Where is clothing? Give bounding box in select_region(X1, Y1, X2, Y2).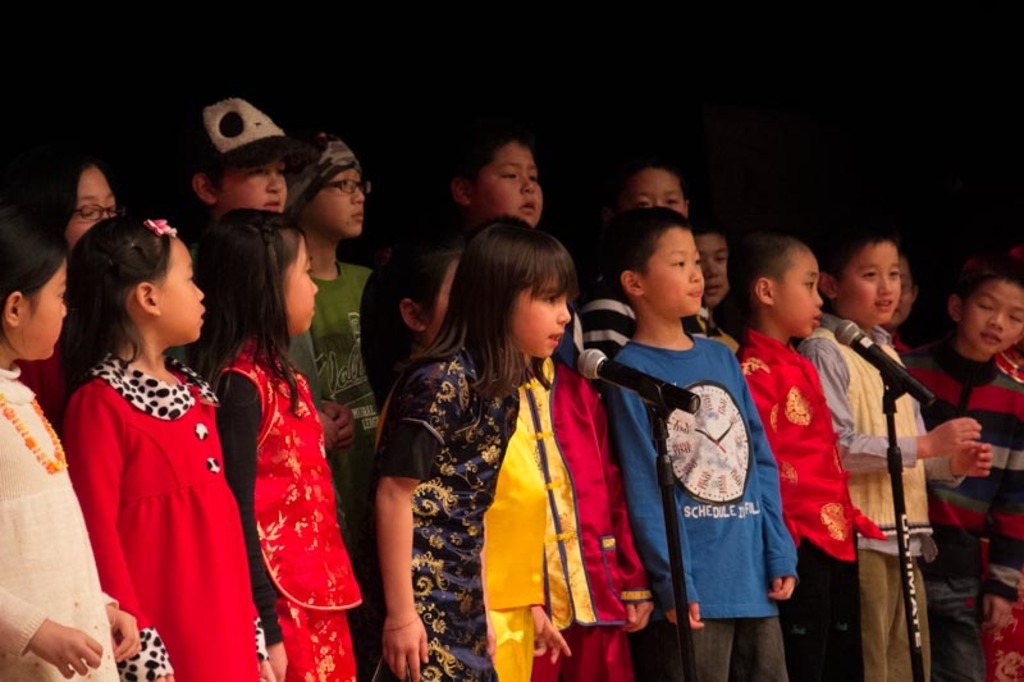
select_region(63, 345, 282, 681).
